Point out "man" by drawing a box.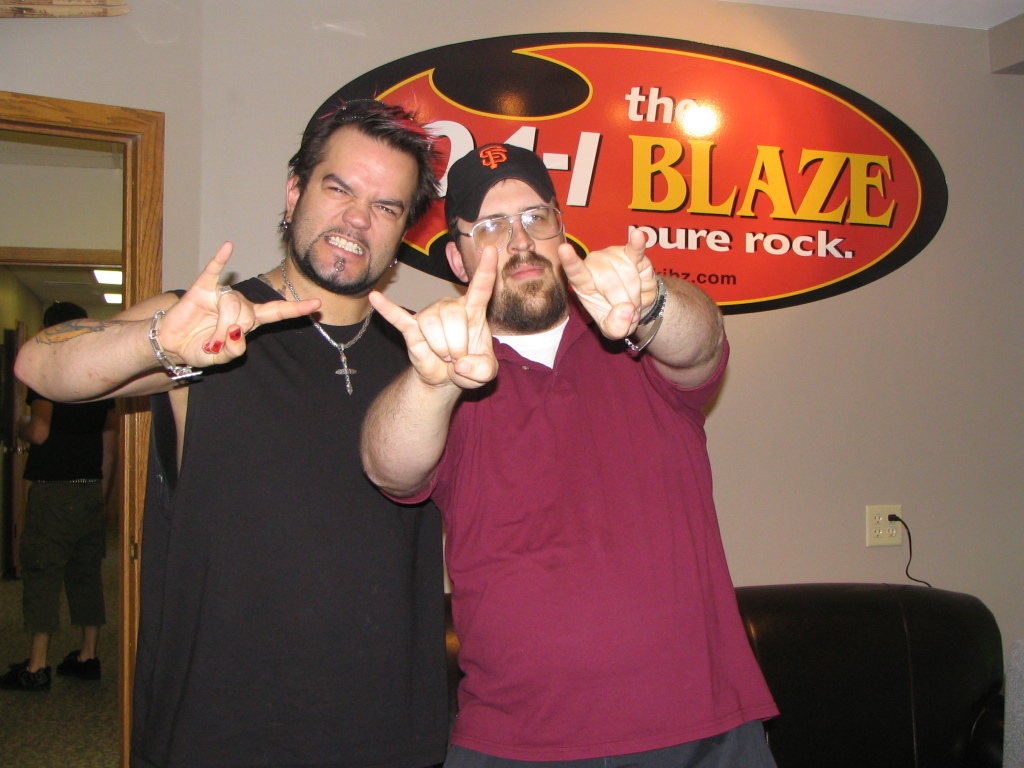
box=[358, 142, 783, 767].
